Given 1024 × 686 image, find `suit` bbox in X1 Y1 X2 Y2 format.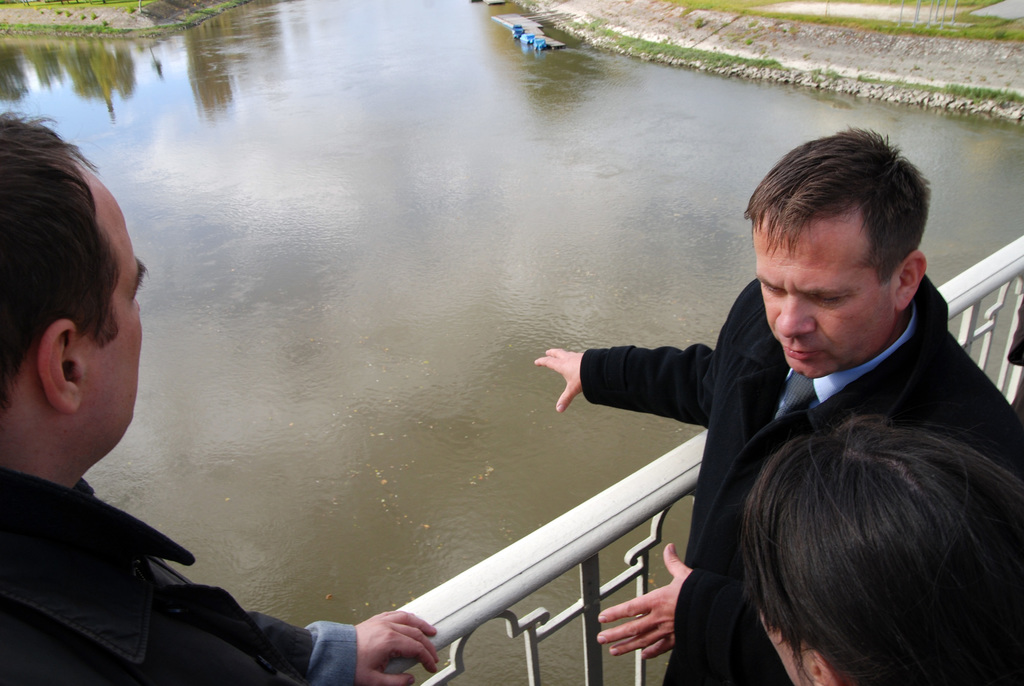
576 182 1002 685.
